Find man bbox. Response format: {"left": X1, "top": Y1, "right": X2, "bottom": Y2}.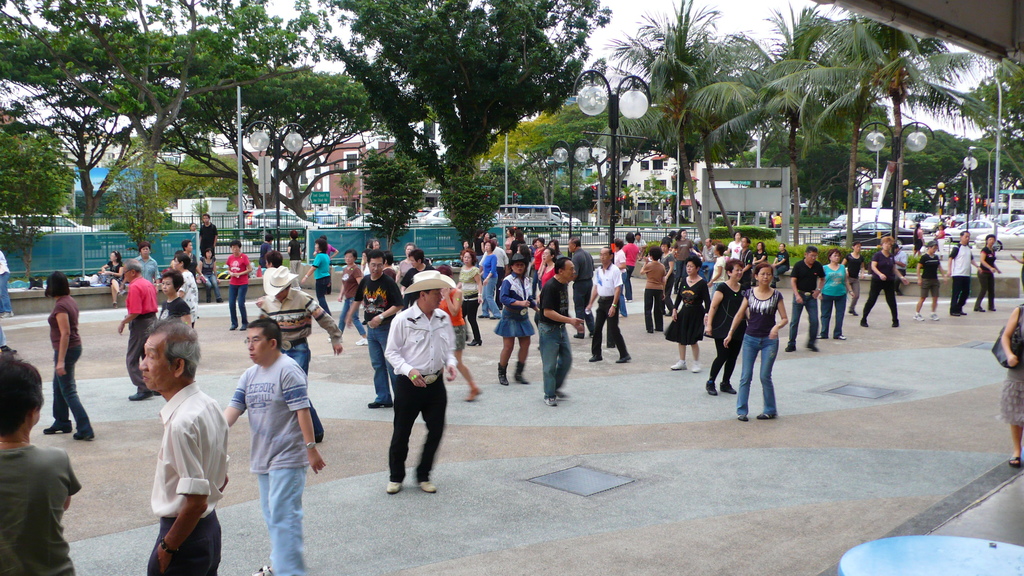
{"left": 228, "top": 319, "right": 326, "bottom": 575}.
